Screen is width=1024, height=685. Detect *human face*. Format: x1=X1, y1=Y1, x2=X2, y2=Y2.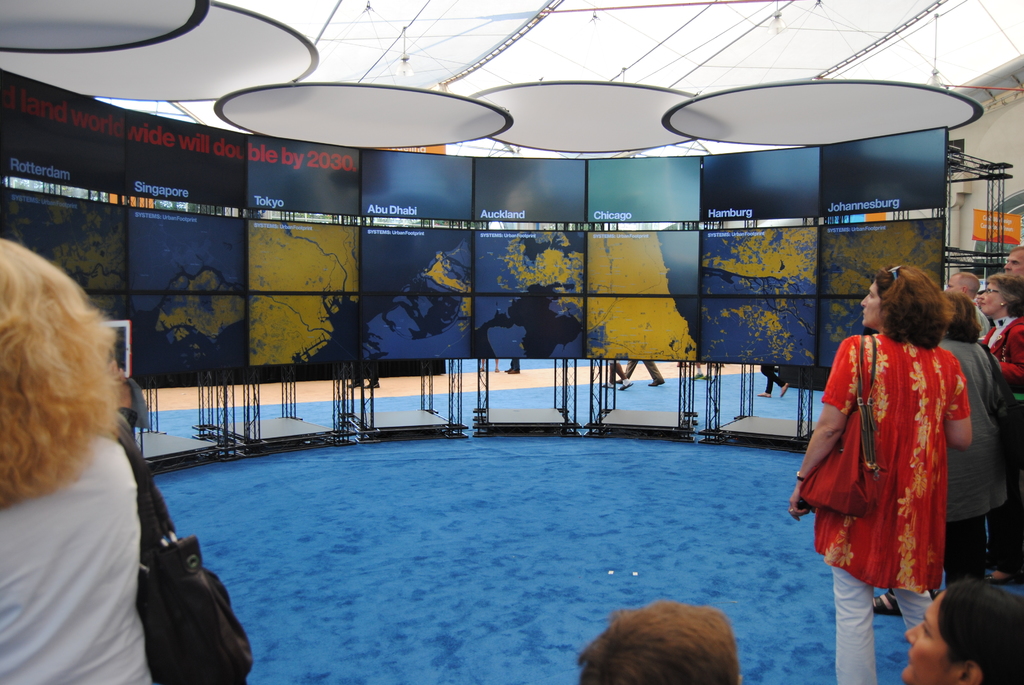
x1=976, y1=279, x2=1002, y2=312.
